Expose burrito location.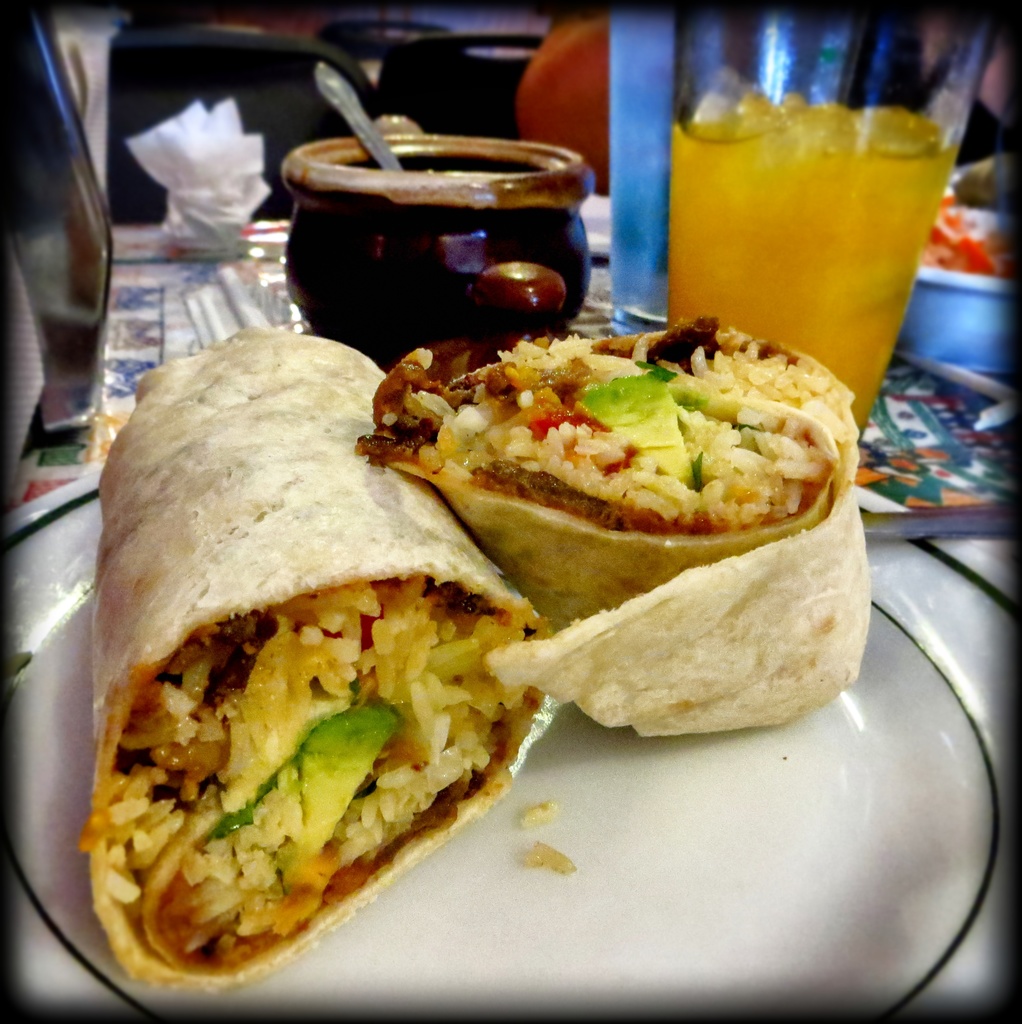
Exposed at 79/328/548/1000.
